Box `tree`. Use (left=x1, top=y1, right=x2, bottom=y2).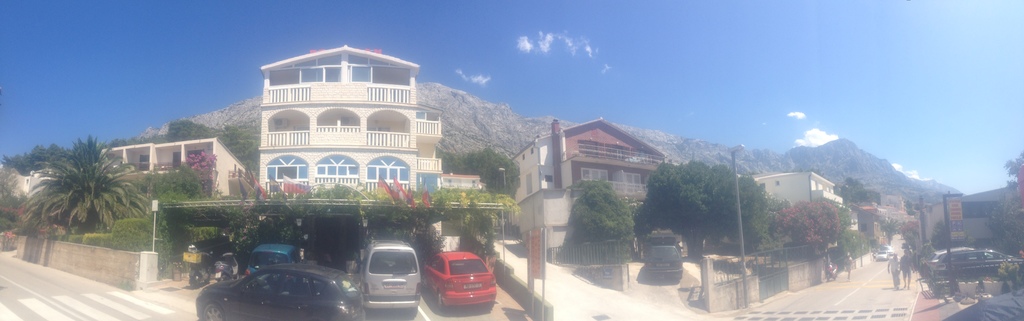
(left=632, top=155, right=770, bottom=260).
